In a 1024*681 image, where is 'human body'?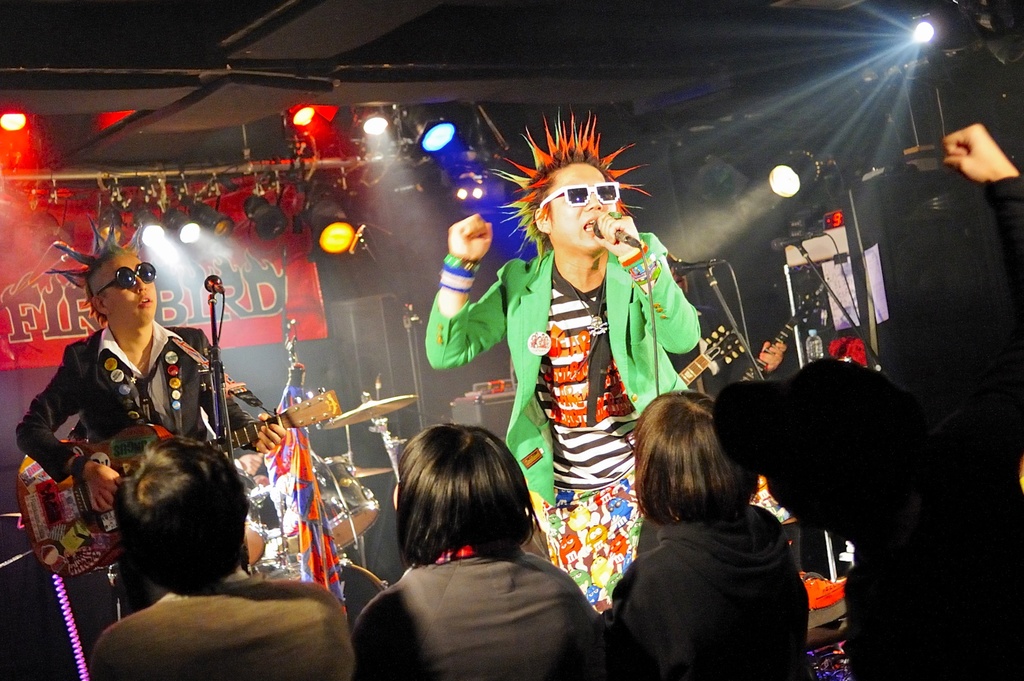
85/437/344/680.
